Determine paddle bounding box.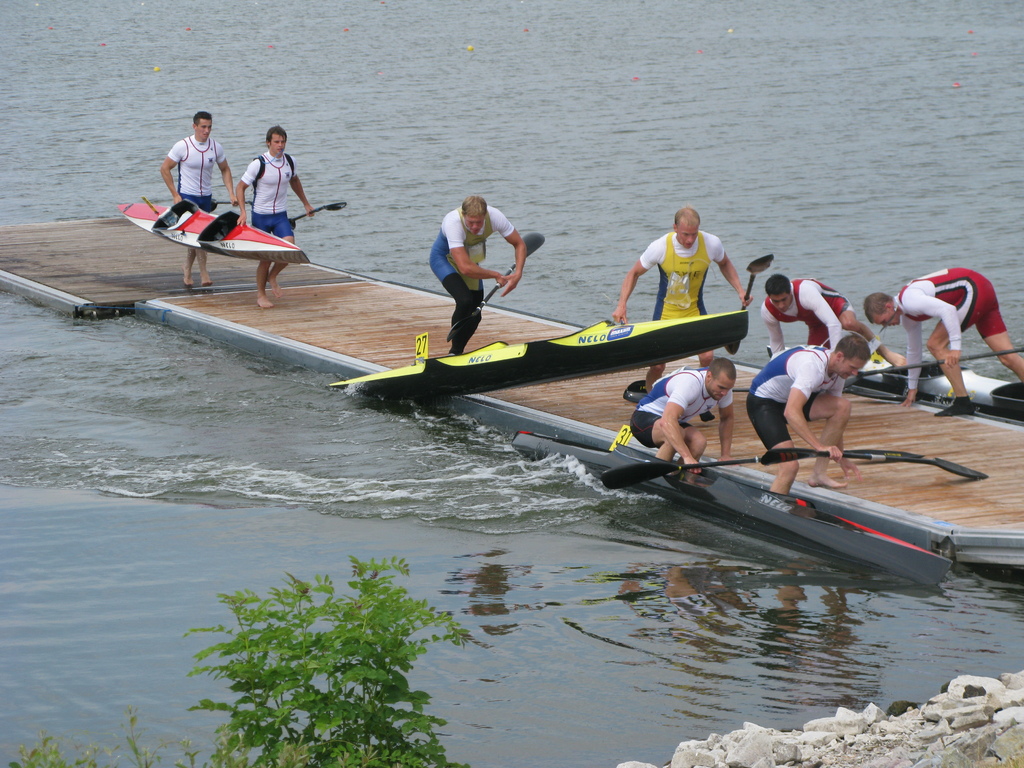
Determined: <bbox>444, 231, 544, 344</bbox>.
